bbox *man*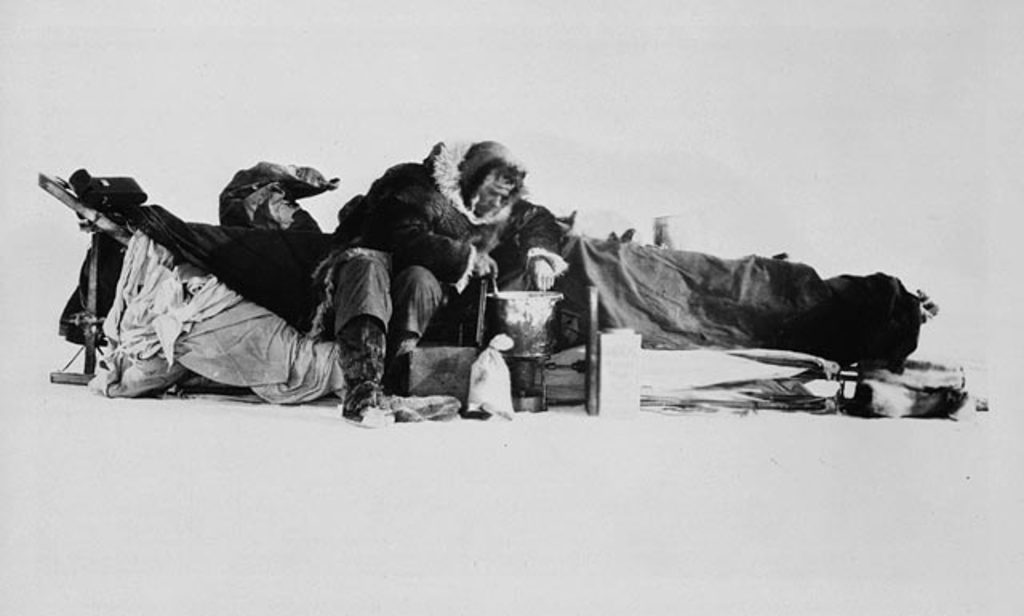
rect(328, 136, 563, 430)
